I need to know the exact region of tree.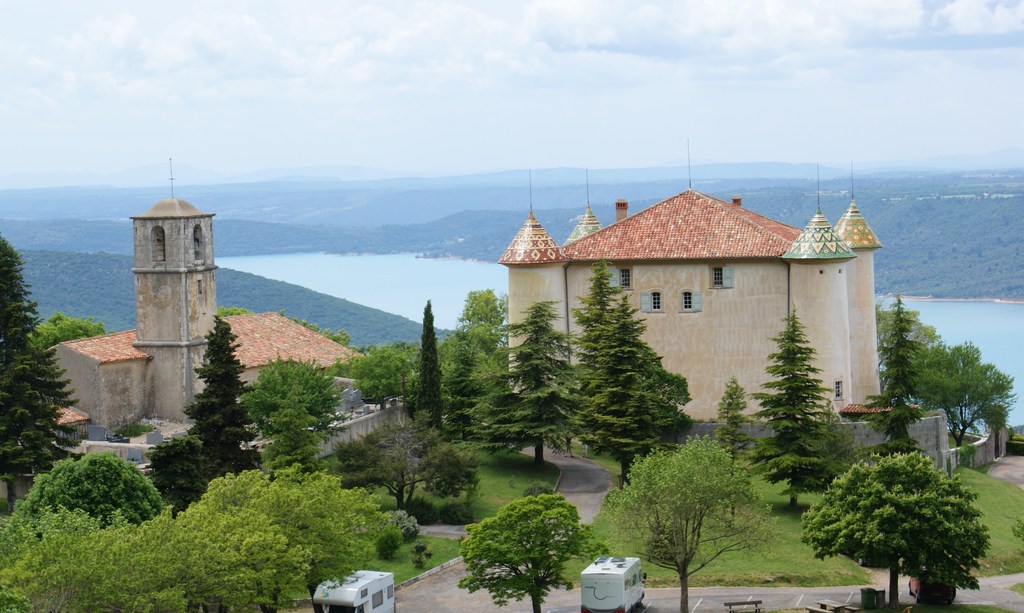
Region: 579,298,662,474.
